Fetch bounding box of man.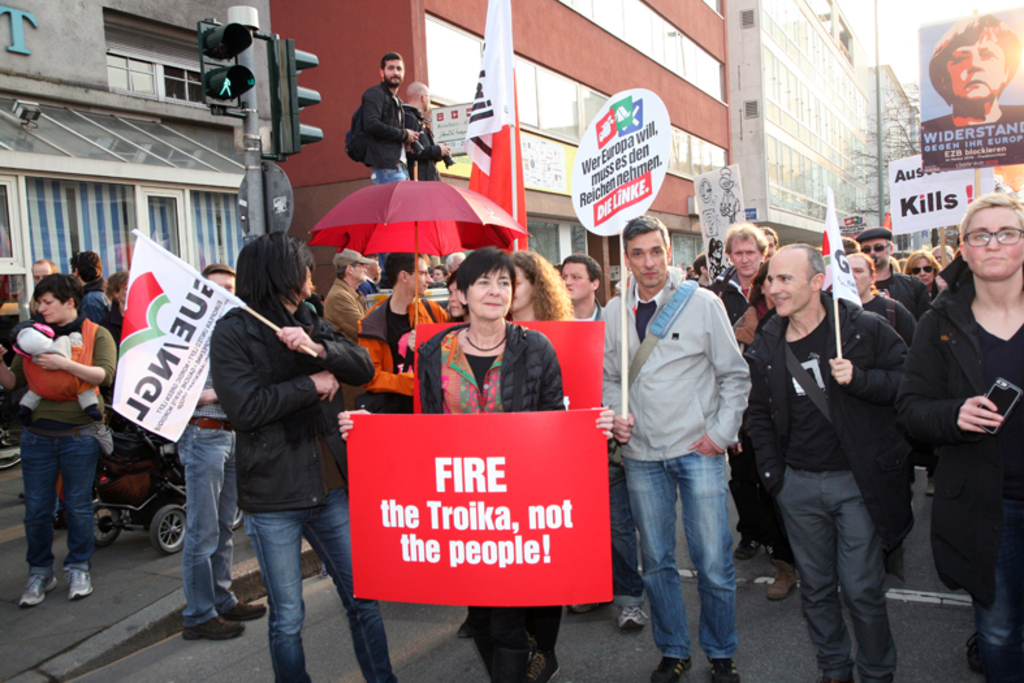
Bbox: <bbox>557, 255, 630, 628</bbox>.
